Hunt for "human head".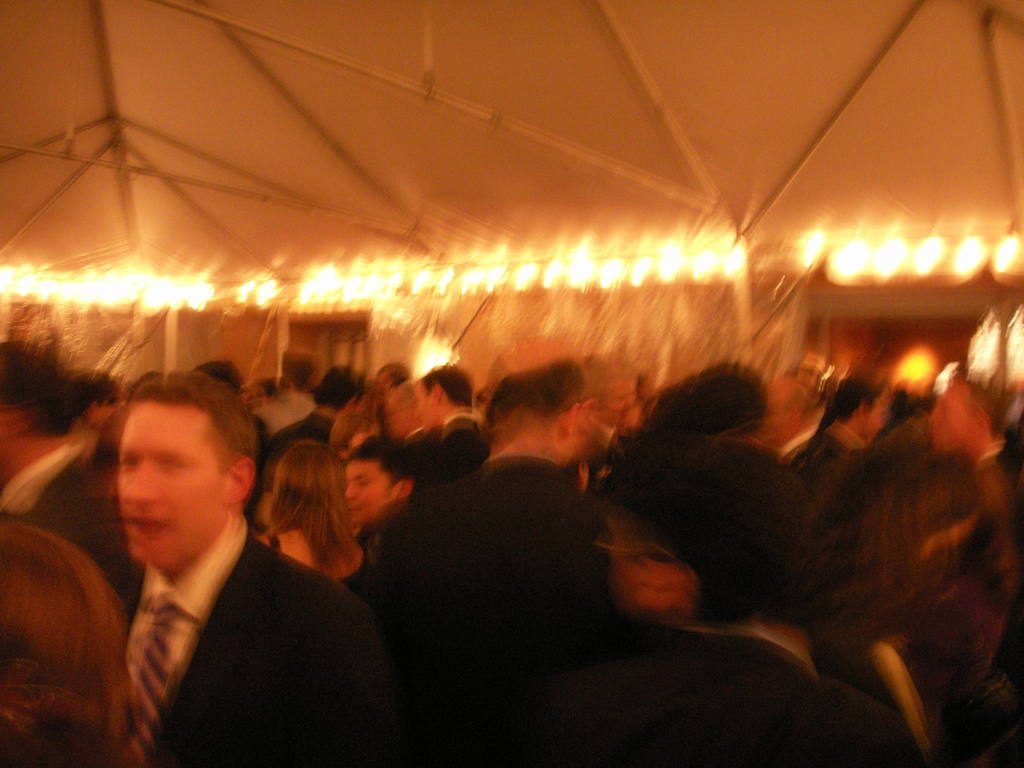
Hunted down at <bbox>280, 348, 322, 396</bbox>.
